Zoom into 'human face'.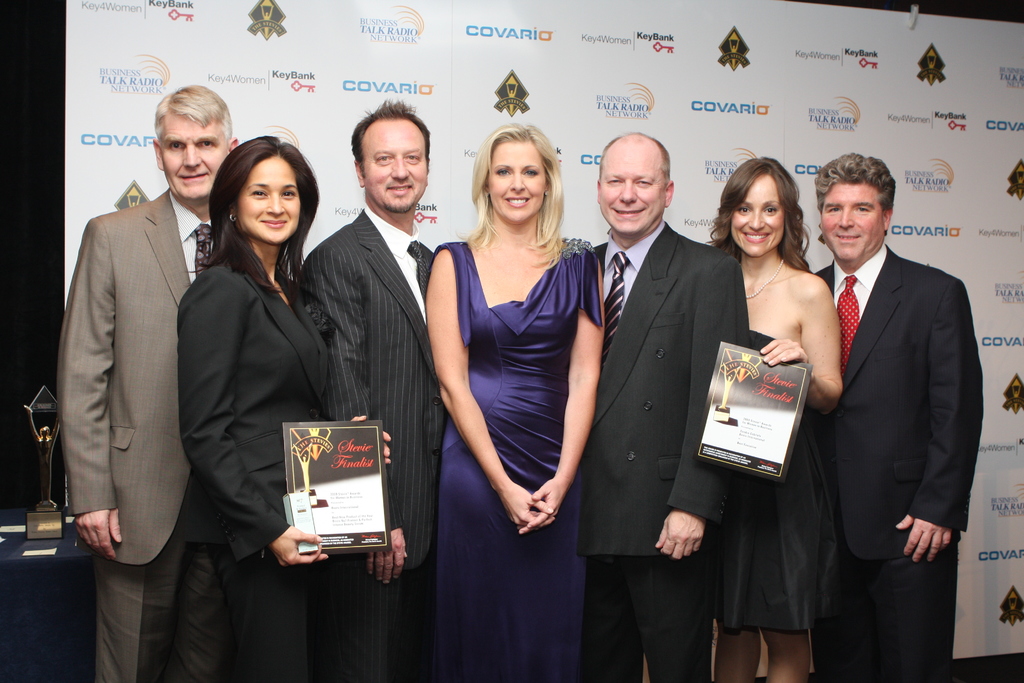
Zoom target: {"left": 239, "top": 149, "right": 303, "bottom": 238}.
